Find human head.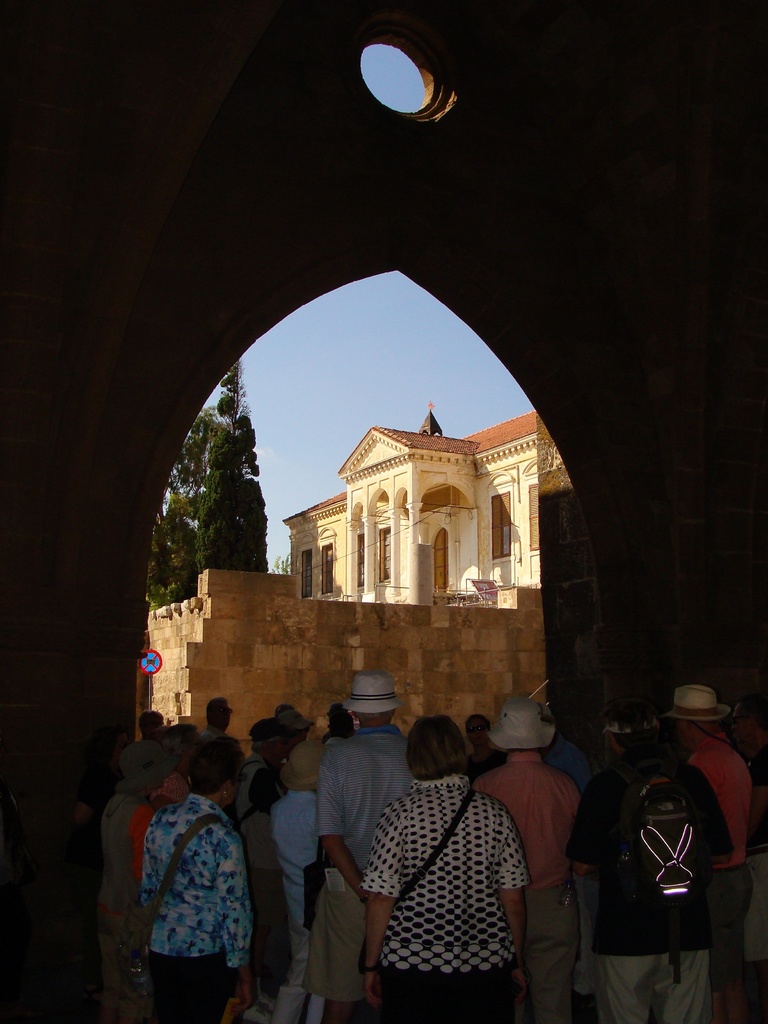
bbox(276, 705, 292, 716).
